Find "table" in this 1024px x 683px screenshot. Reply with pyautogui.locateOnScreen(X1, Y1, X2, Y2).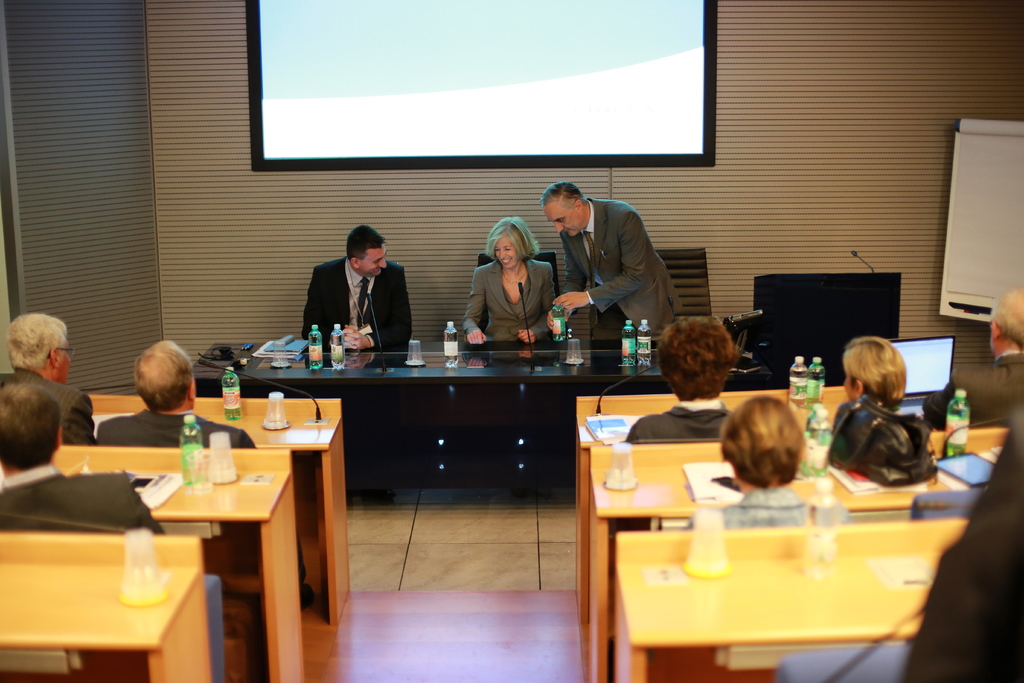
pyautogui.locateOnScreen(590, 429, 1010, 682).
